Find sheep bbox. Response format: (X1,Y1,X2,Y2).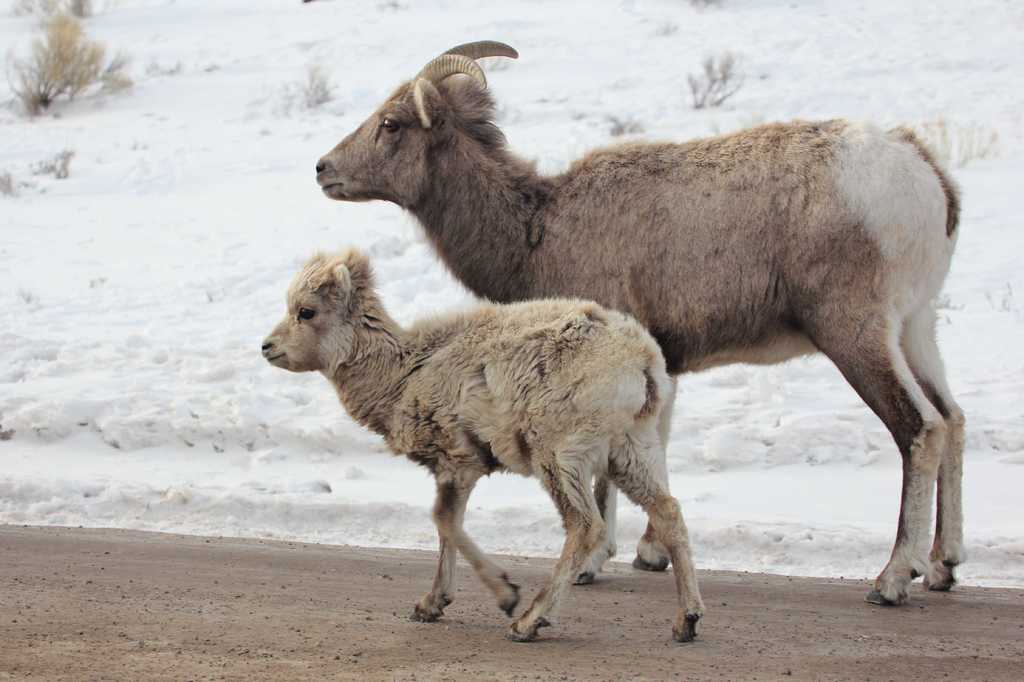
(315,40,965,603).
